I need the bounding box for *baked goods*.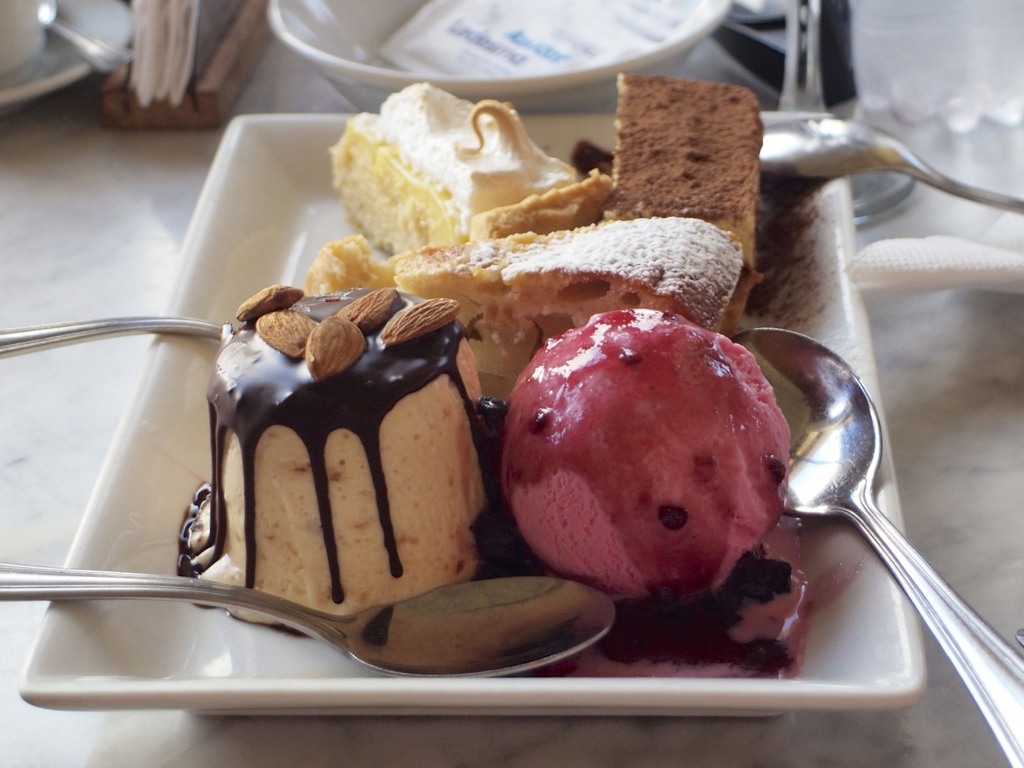
Here it is: (left=301, top=216, right=745, bottom=404).
